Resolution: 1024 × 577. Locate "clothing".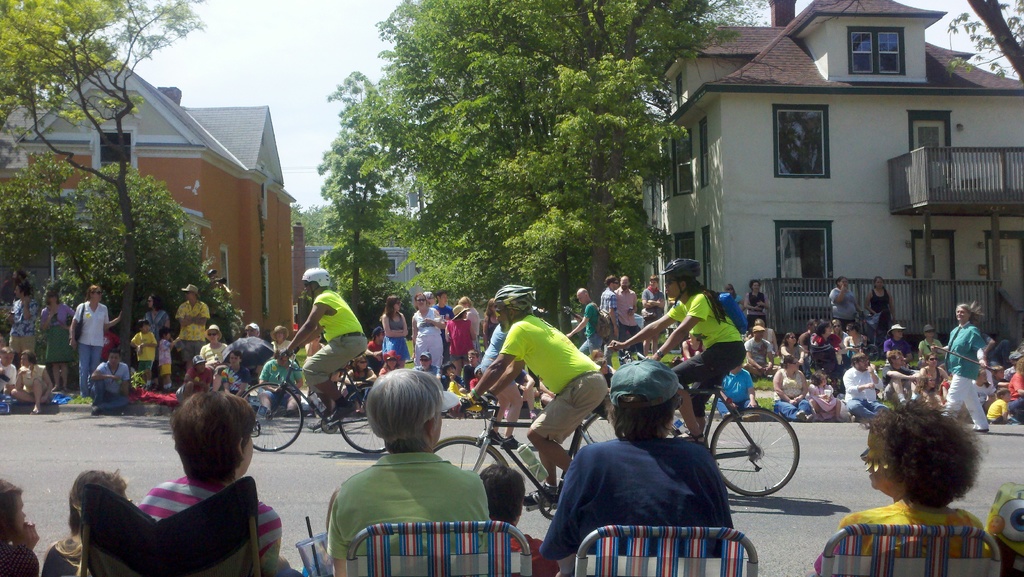
x1=134 y1=328 x2=155 y2=378.
